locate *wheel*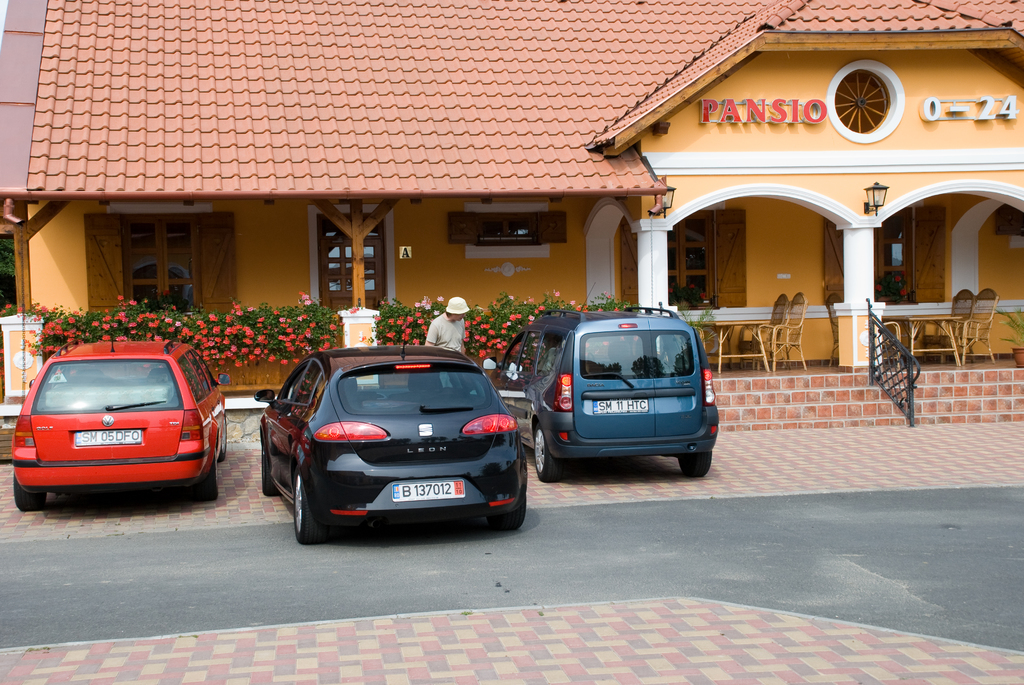
(535,429,561,482)
